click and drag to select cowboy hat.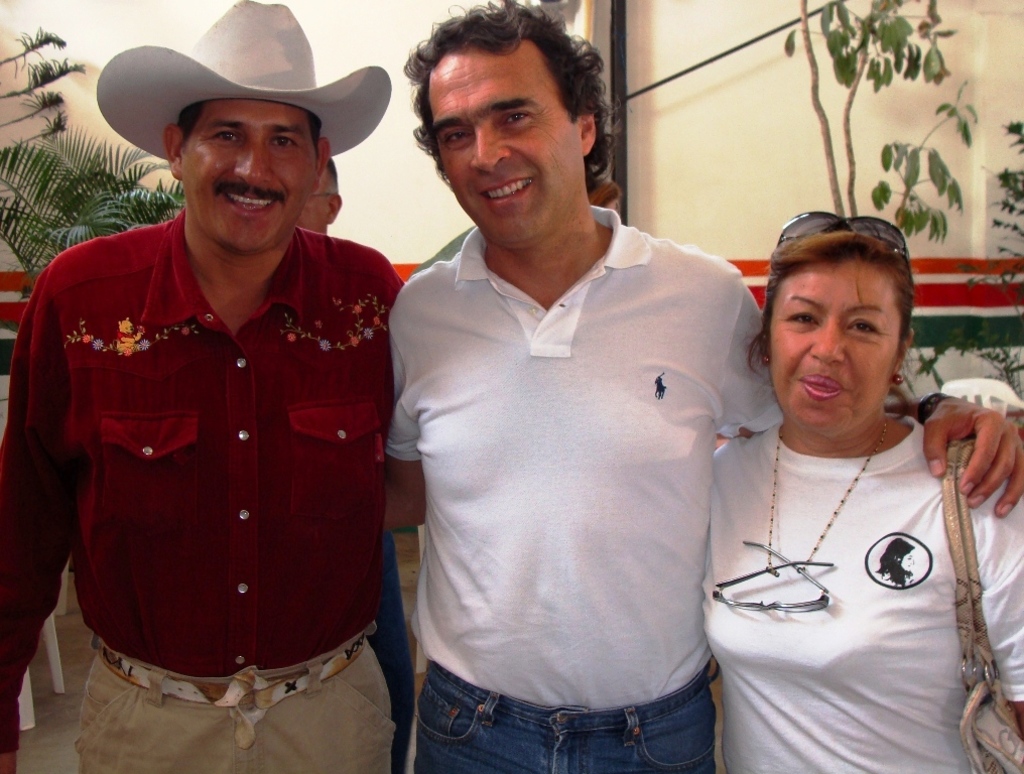
Selection: x1=95, y1=0, x2=387, y2=170.
